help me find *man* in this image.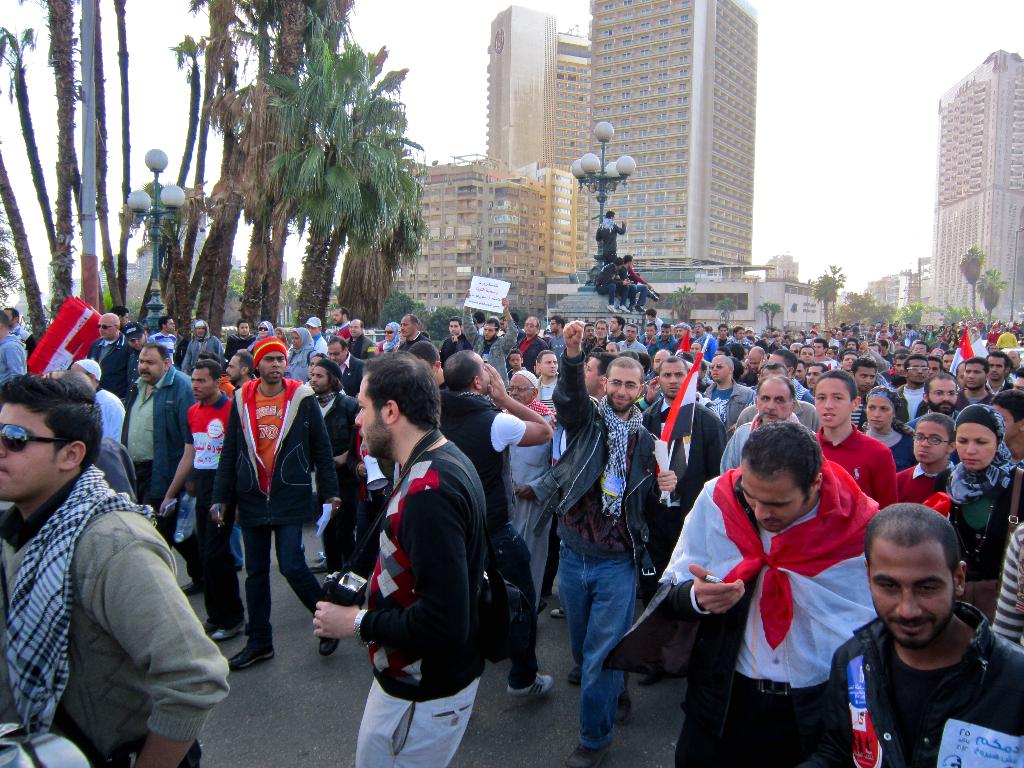
Found it: [905,372,959,426].
